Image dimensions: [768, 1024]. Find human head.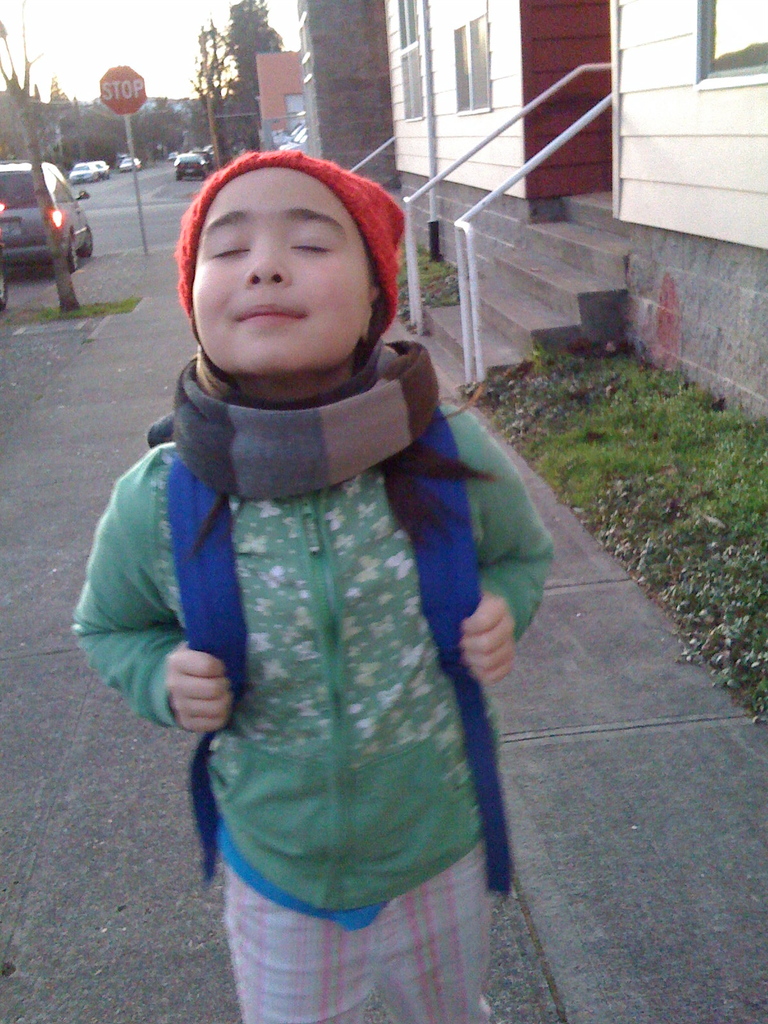
bbox(158, 140, 420, 353).
